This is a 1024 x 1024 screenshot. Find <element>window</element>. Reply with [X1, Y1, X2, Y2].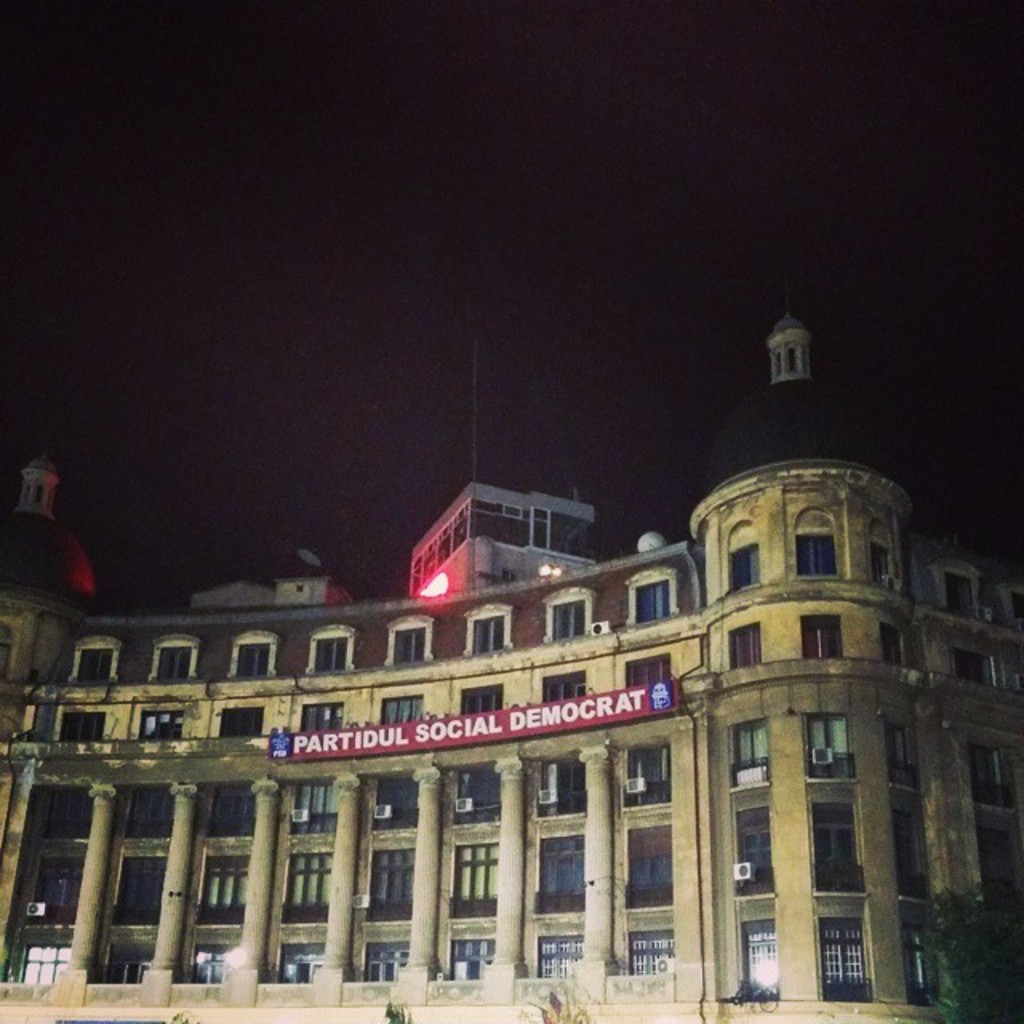
[304, 618, 355, 675].
